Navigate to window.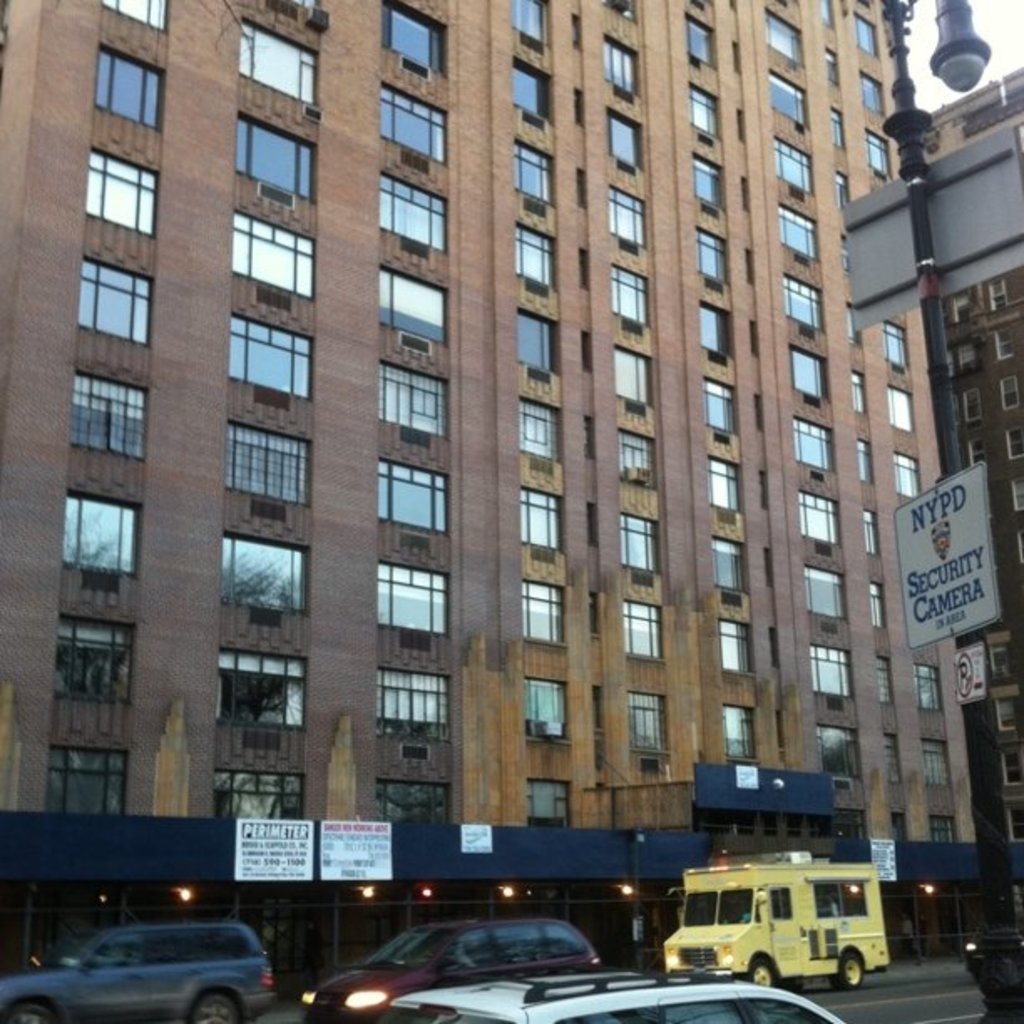
Navigation target: 909:673:937:716.
